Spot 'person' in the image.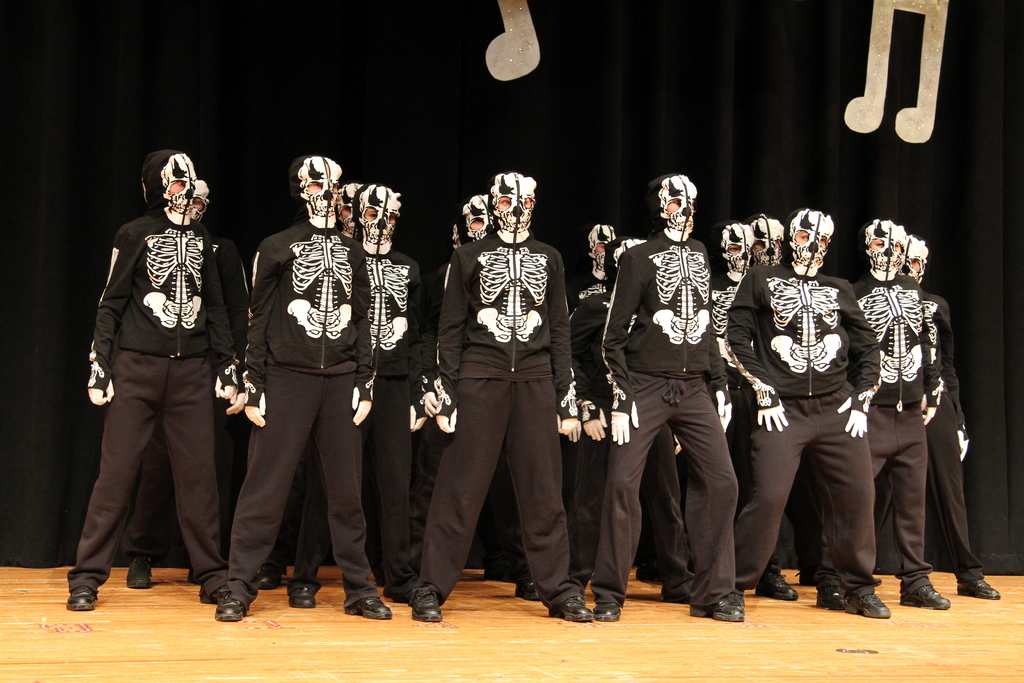
'person' found at (x1=708, y1=214, x2=797, y2=597).
